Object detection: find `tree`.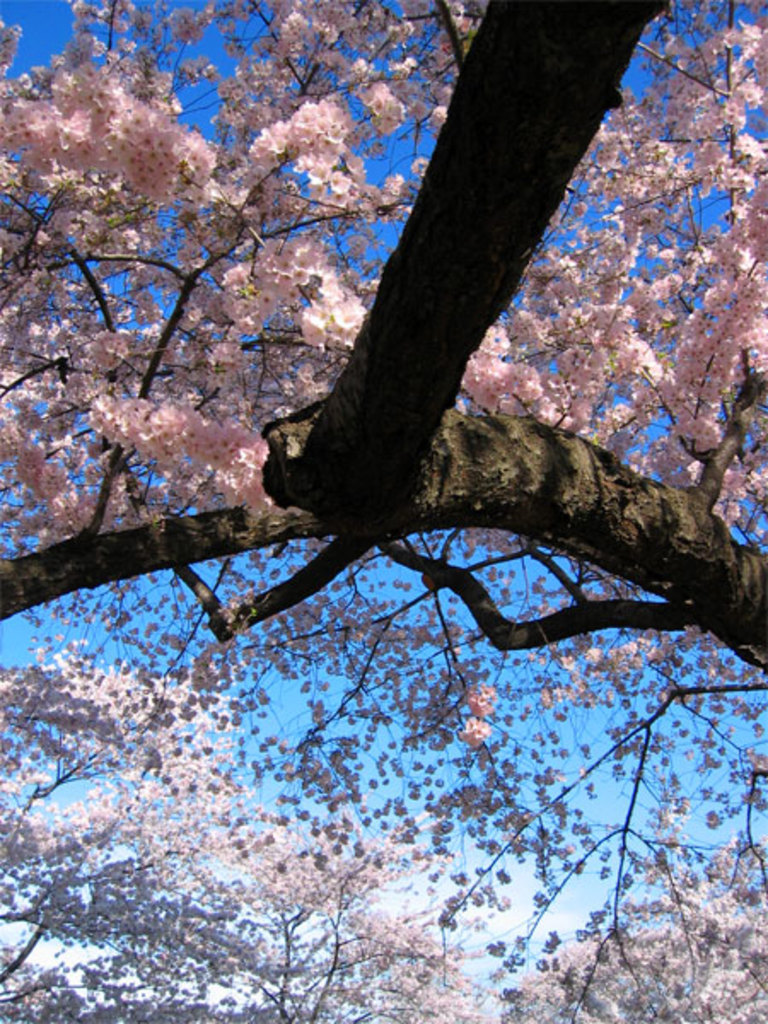
<region>27, 20, 729, 983</region>.
